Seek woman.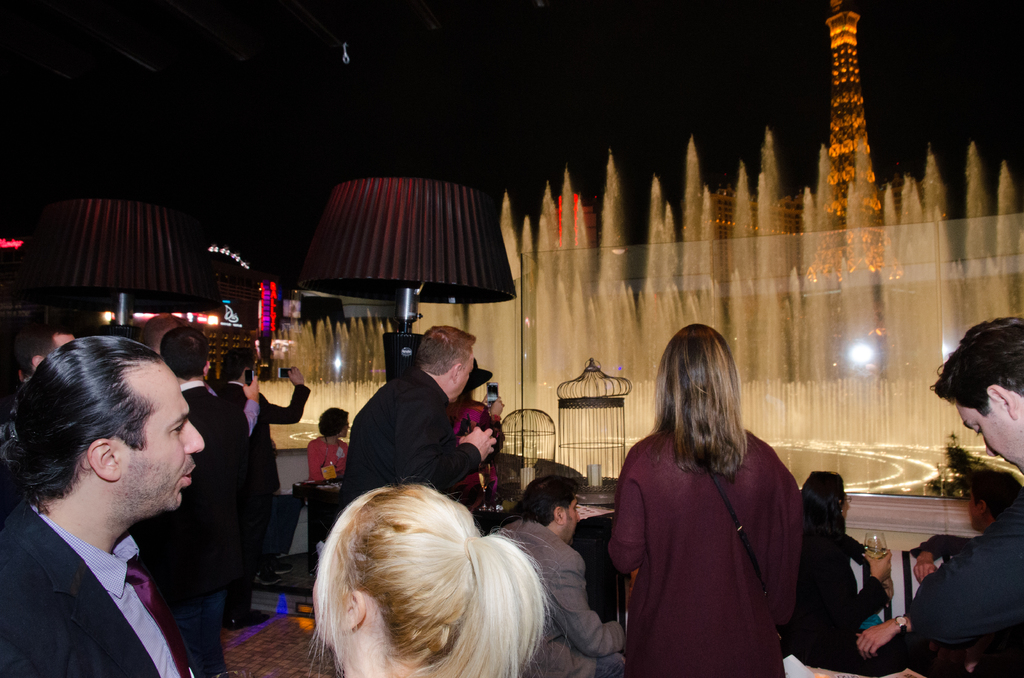
(299, 474, 540, 677).
